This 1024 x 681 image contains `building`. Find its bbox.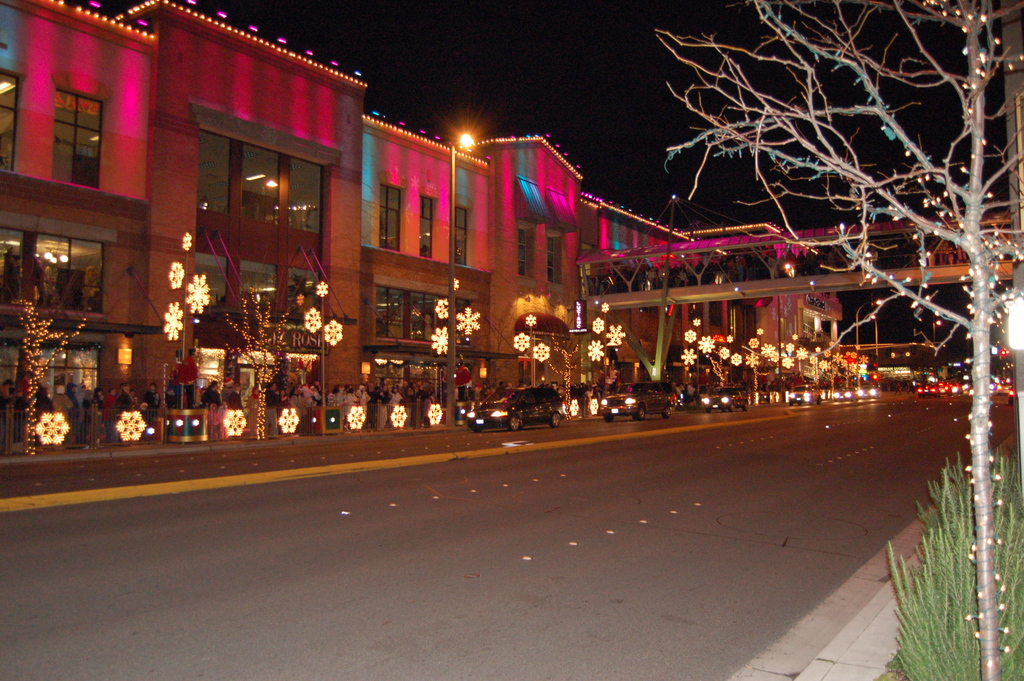
<bbox>844, 343, 934, 377</bbox>.
